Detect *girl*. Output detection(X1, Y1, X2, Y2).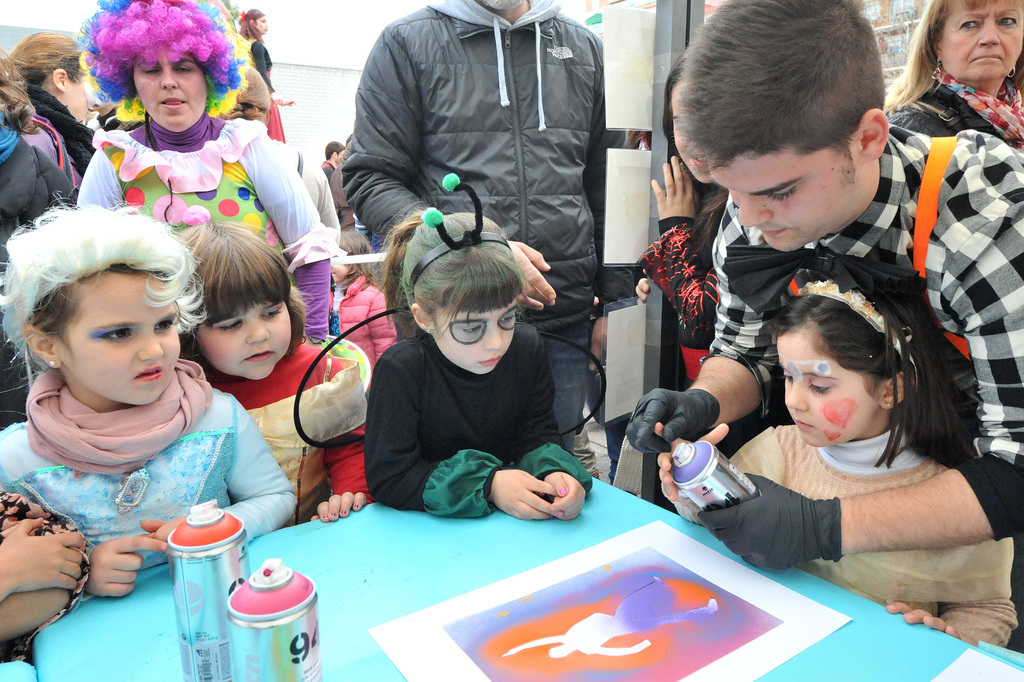
detection(652, 237, 1021, 649).
